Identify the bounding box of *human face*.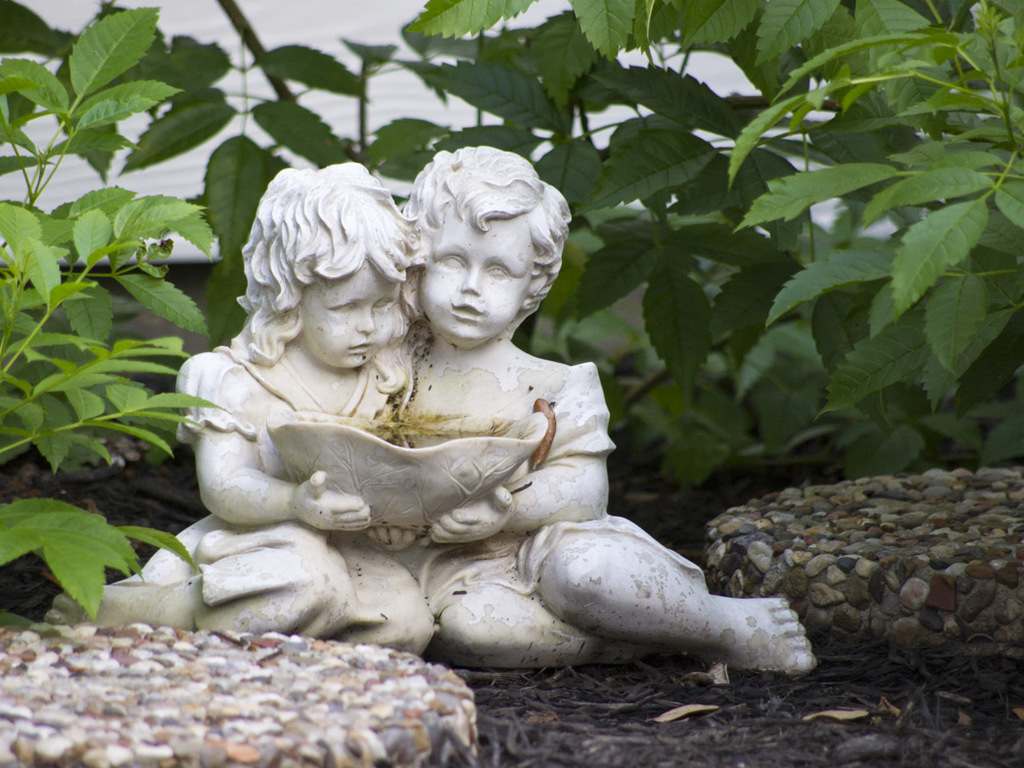
select_region(420, 205, 535, 345).
